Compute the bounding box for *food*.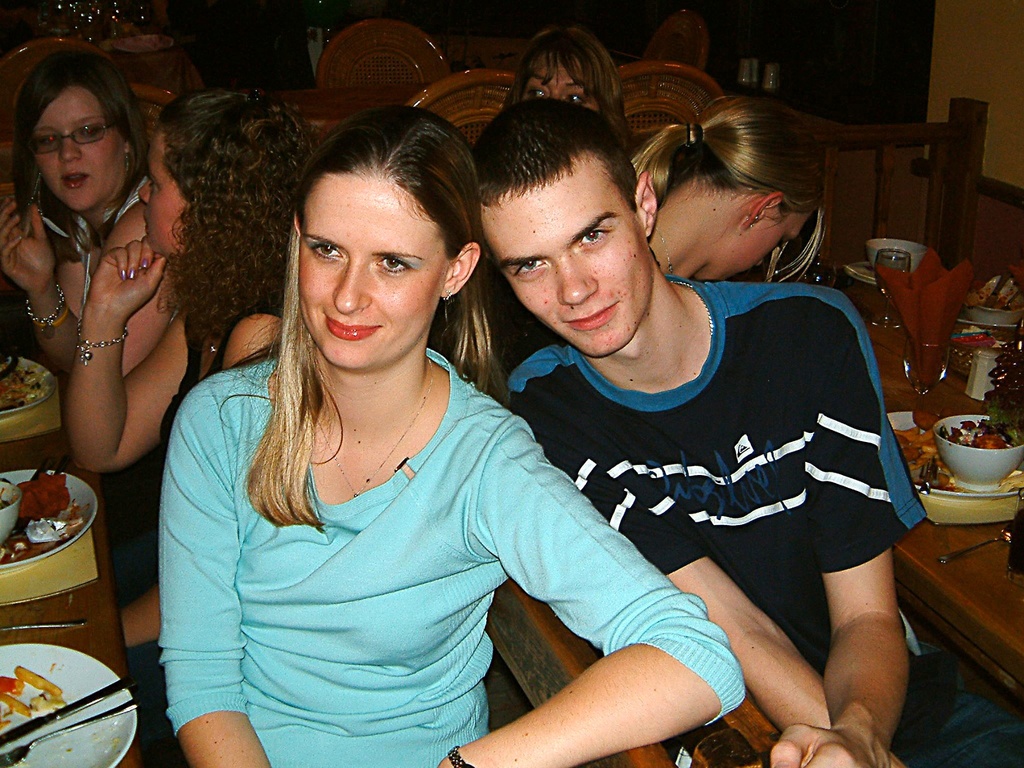
<region>0, 664, 68, 767</region>.
